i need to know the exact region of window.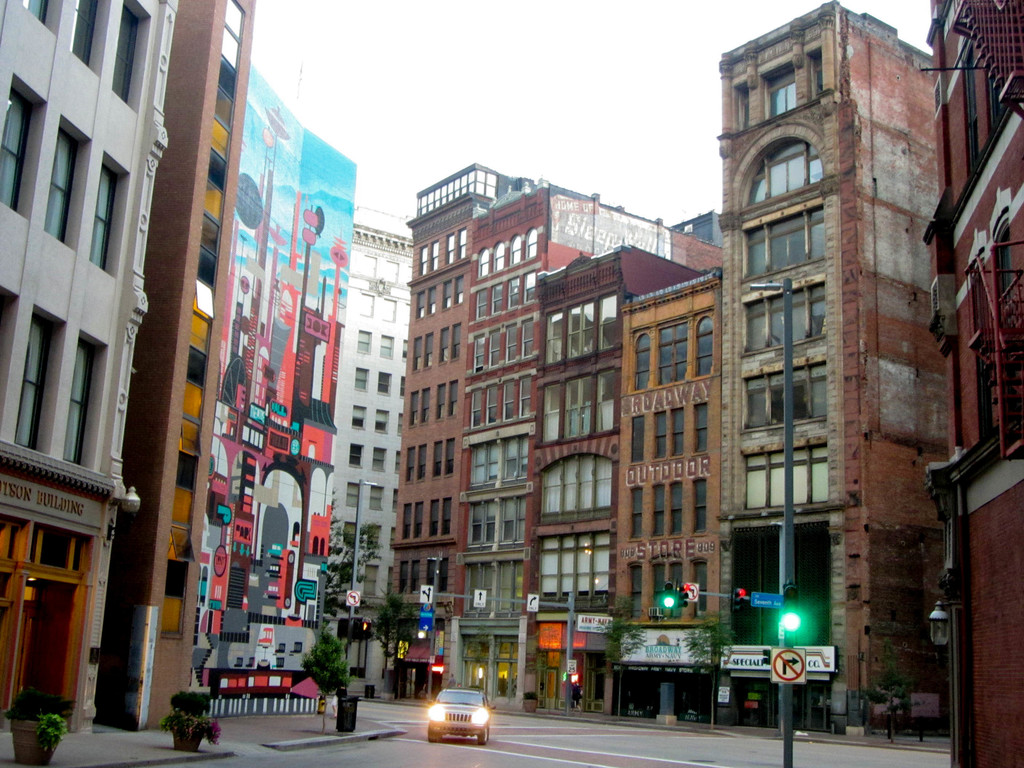
Region: locate(428, 497, 438, 536).
